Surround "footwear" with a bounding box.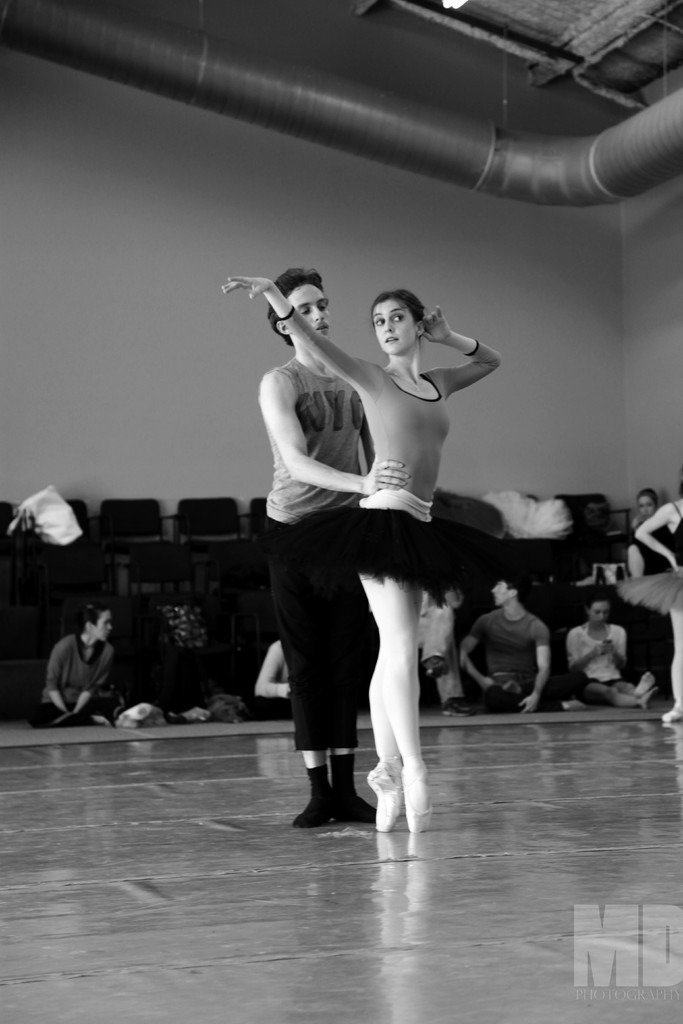
bbox(299, 764, 333, 828).
